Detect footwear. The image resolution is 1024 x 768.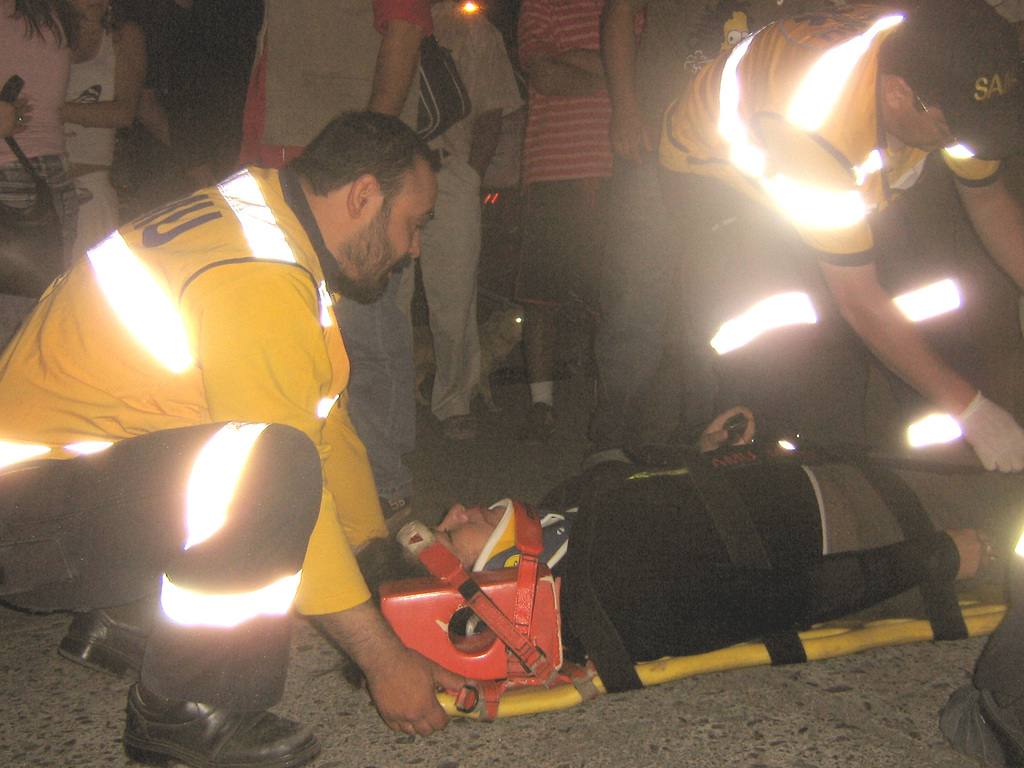
l=380, t=495, r=410, b=527.
